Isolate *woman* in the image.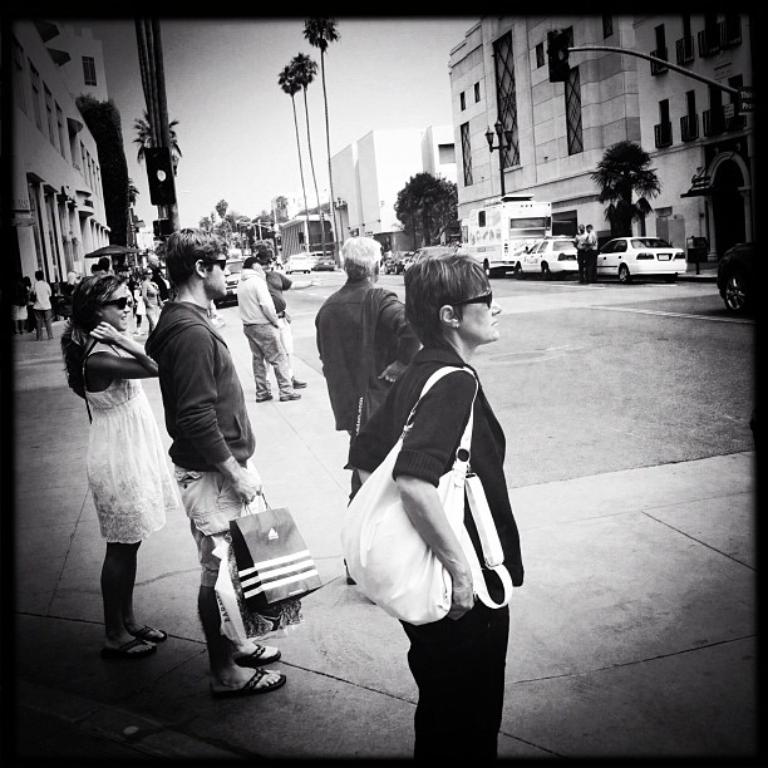
Isolated region: 56/250/179/651.
